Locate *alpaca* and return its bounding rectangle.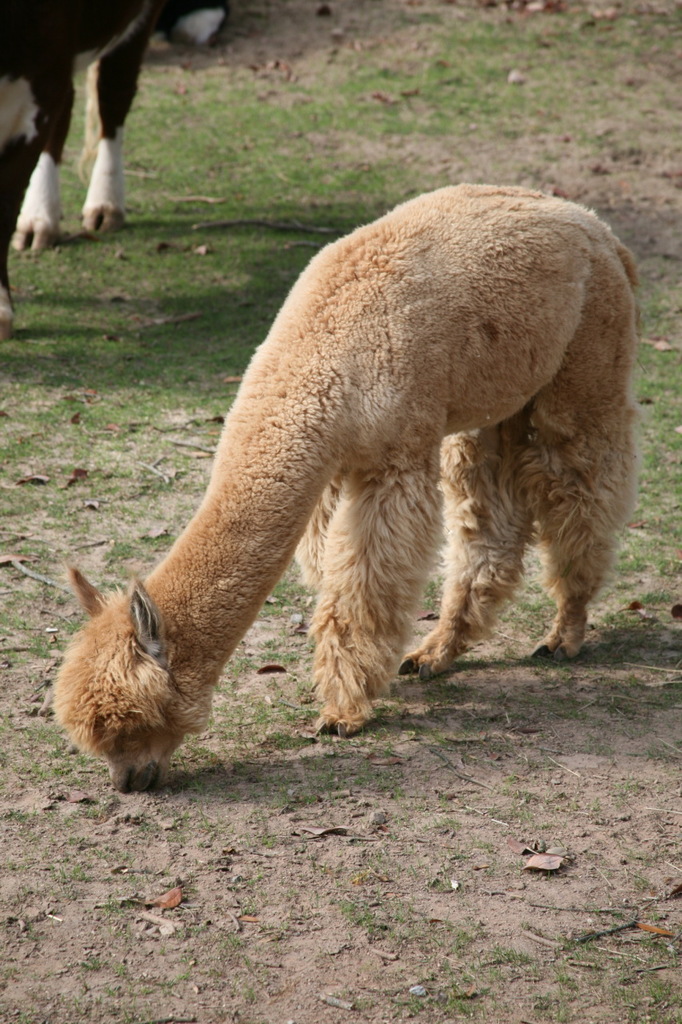
[51,181,652,799].
